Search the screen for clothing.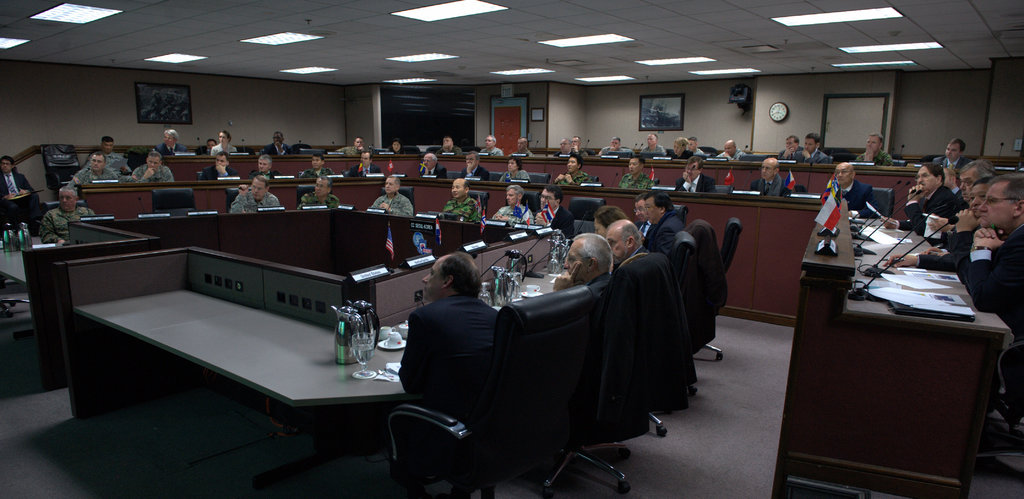
Found at {"x1": 690, "y1": 147, "x2": 703, "y2": 155}.
